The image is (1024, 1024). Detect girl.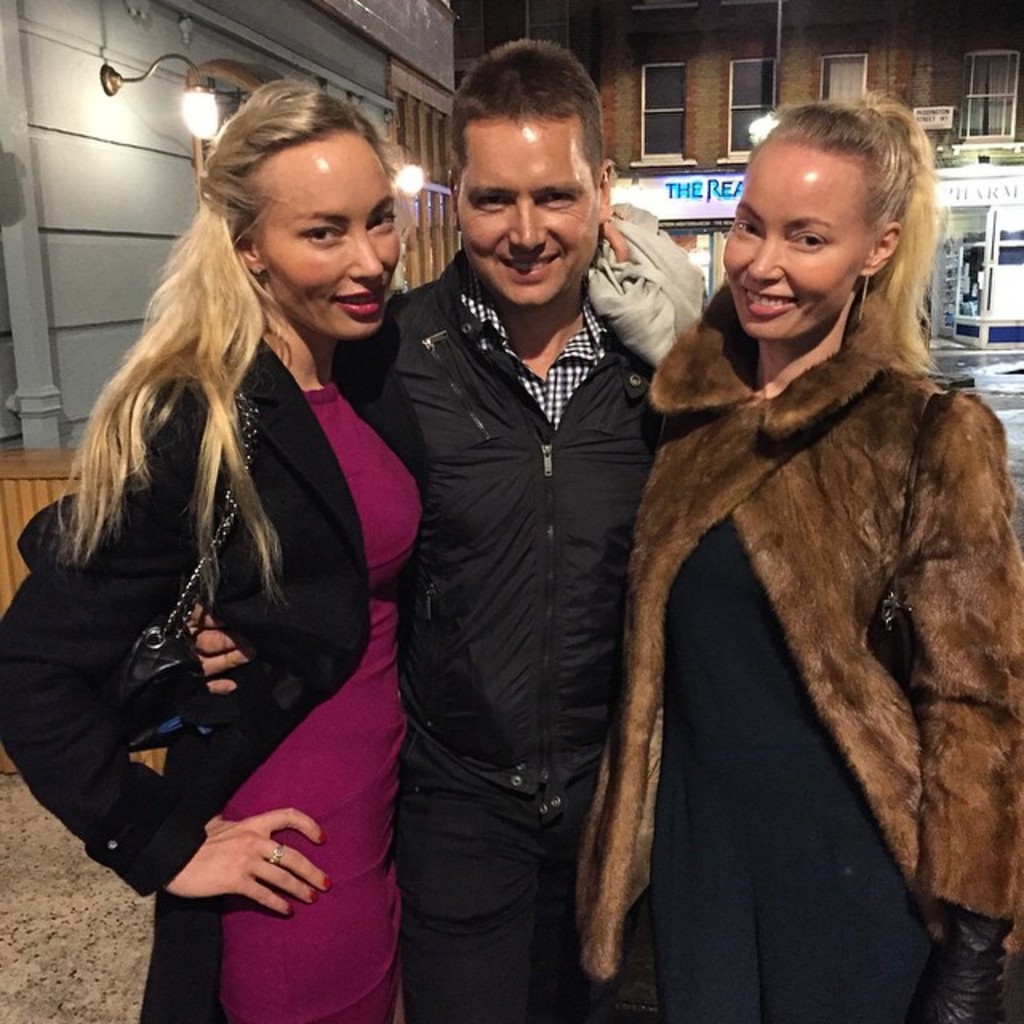
Detection: Rect(576, 98, 1022, 1022).
